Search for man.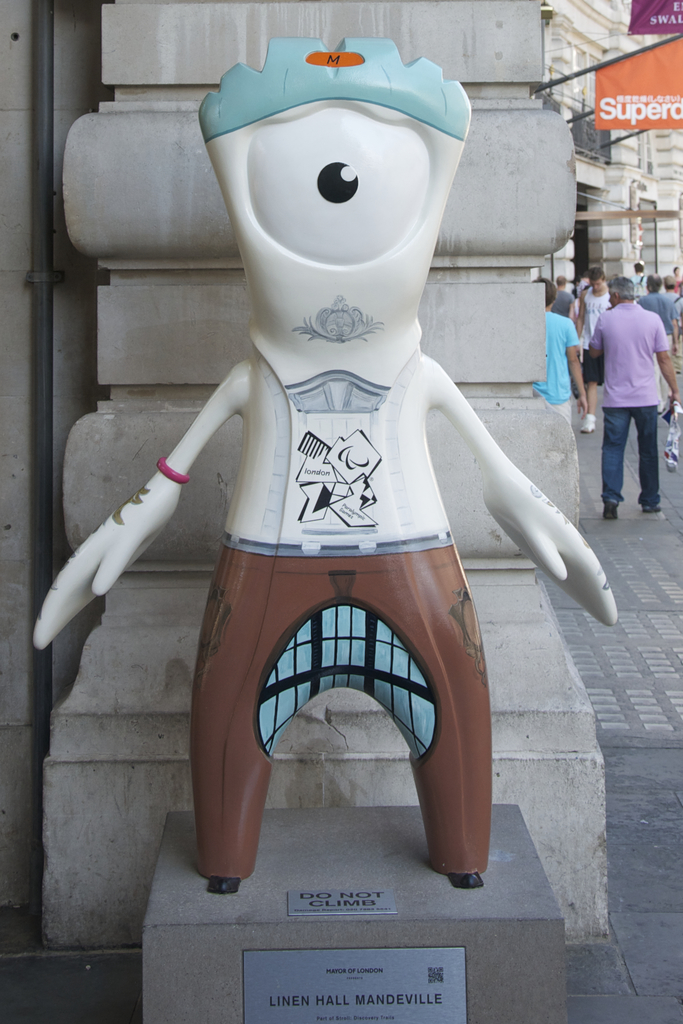
Found at detection(659, 275, 679, 351).
